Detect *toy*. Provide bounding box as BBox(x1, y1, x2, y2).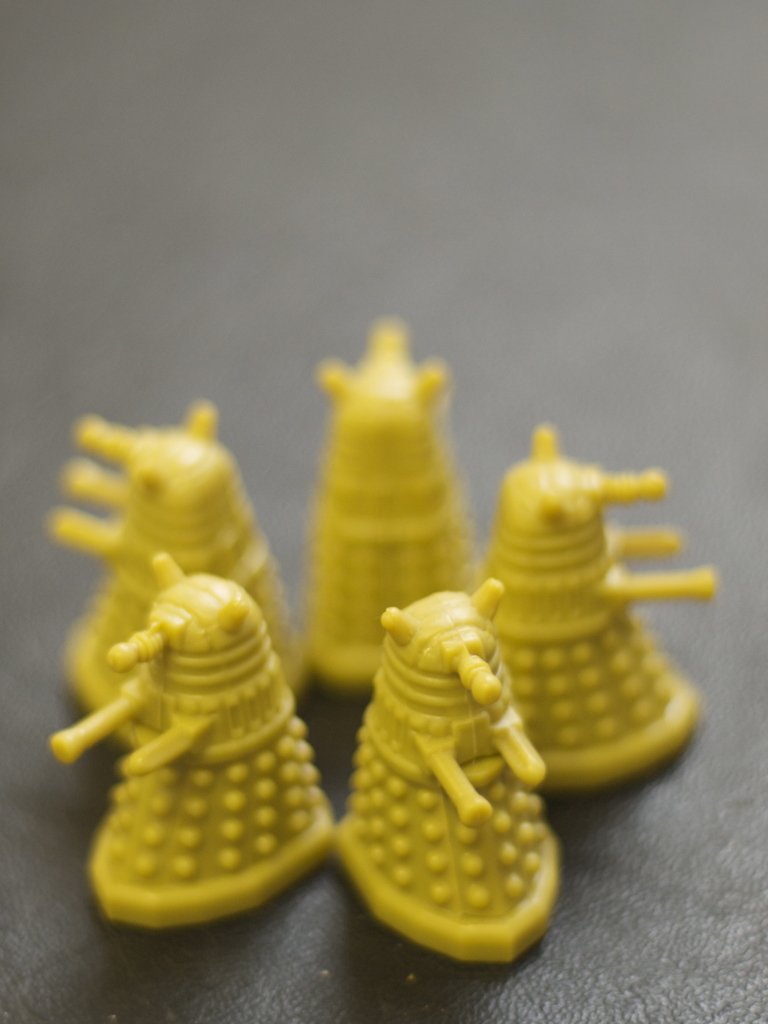
BBox(323, 573, 570, 975).
